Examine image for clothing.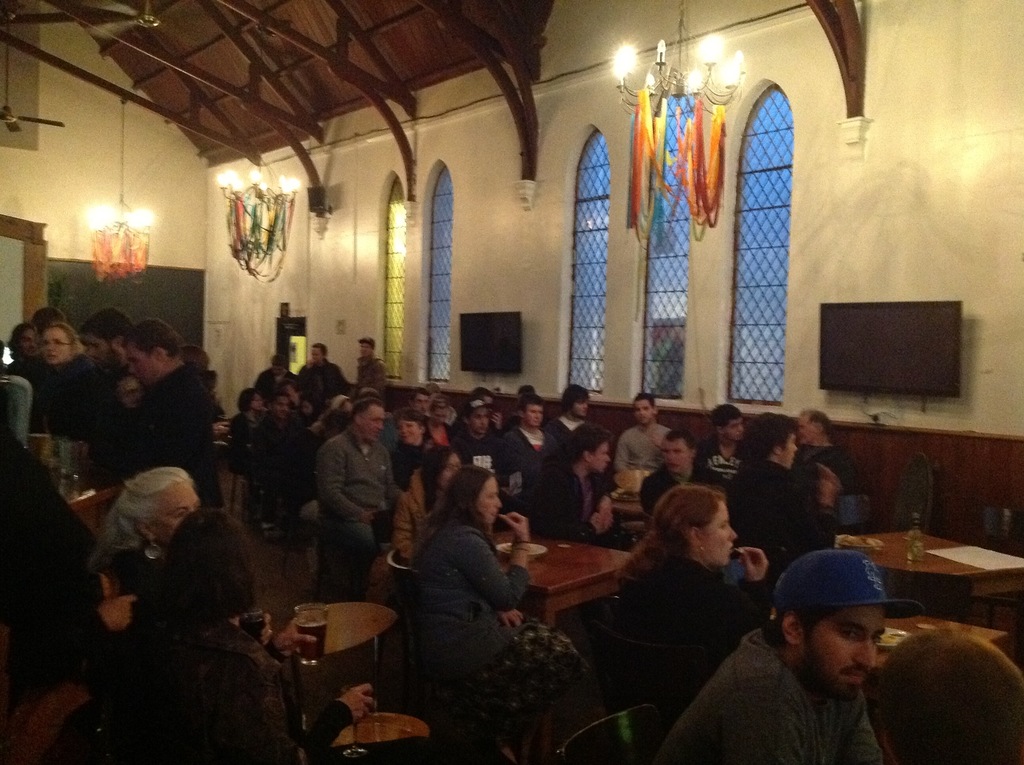
Examination result: pyautogui.locateOnScreen(698, 437, 739, 503).
